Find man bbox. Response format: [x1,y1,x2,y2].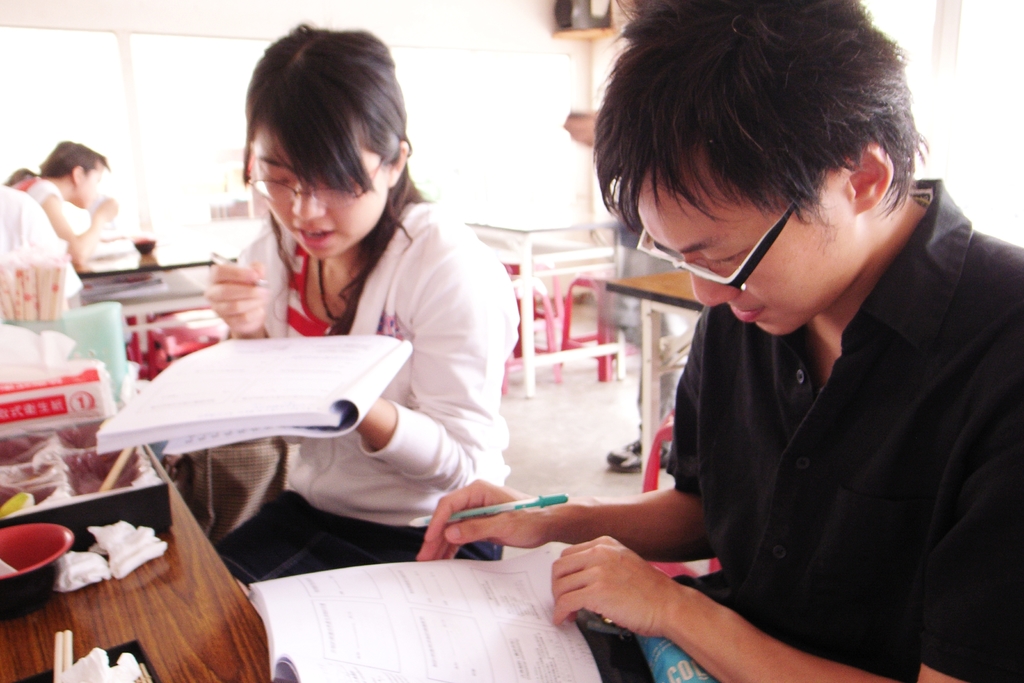
[527,30,998,661].
